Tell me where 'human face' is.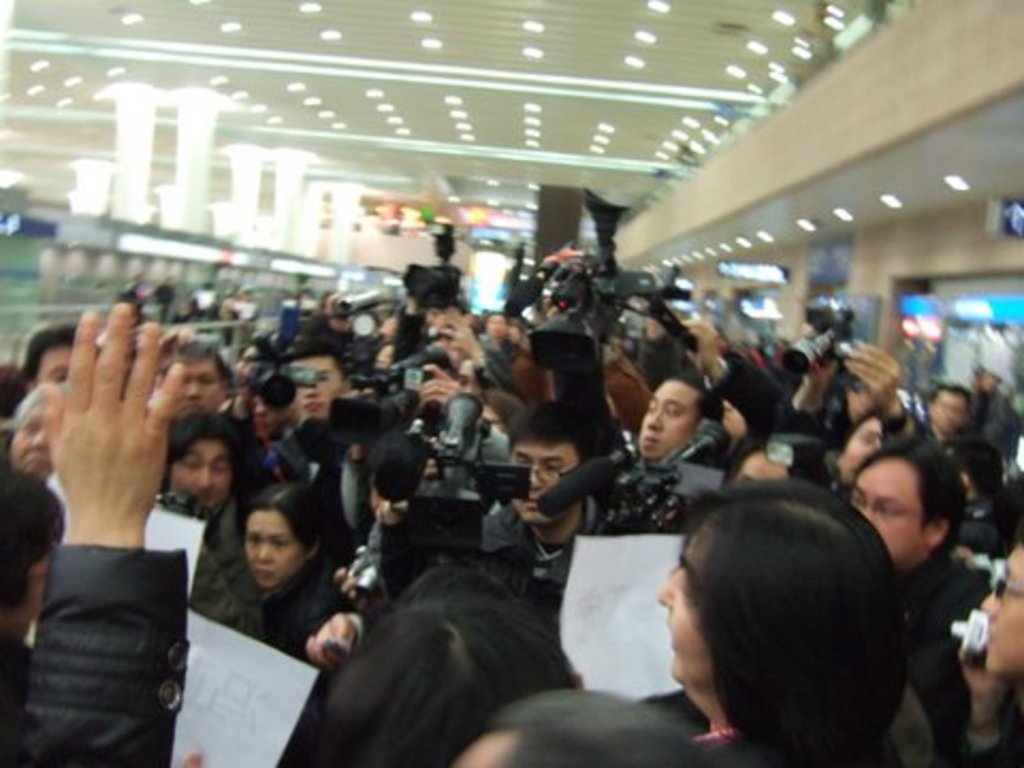
'human face' is at box=[838, 450, 943, 567].
